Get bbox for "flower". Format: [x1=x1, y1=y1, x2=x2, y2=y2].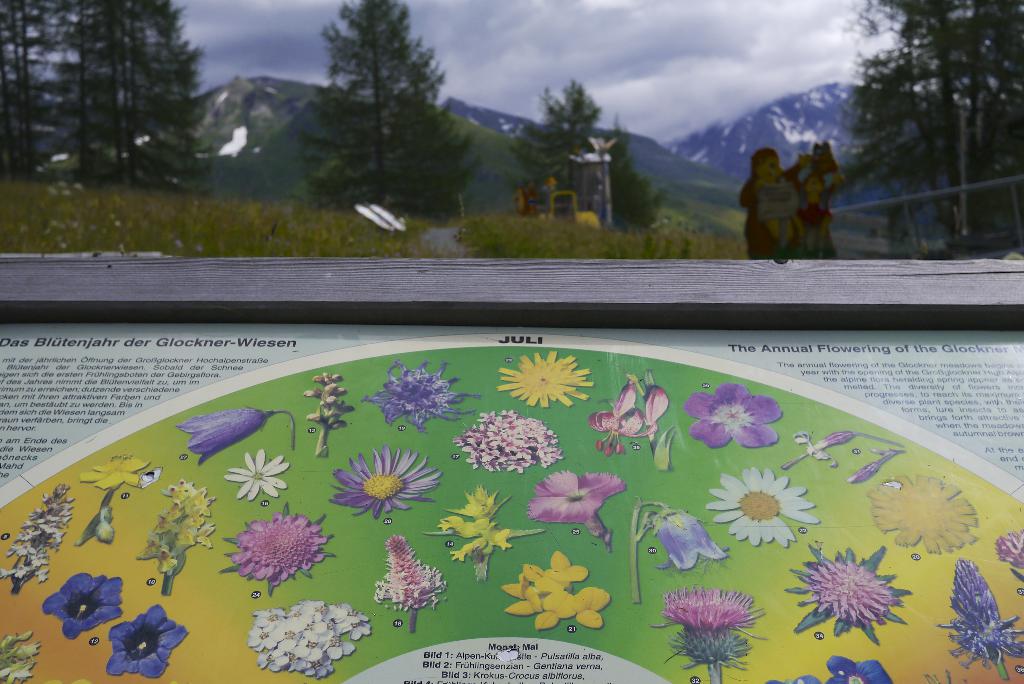
[x1=130, y1=478, x2=213, y2=578].
